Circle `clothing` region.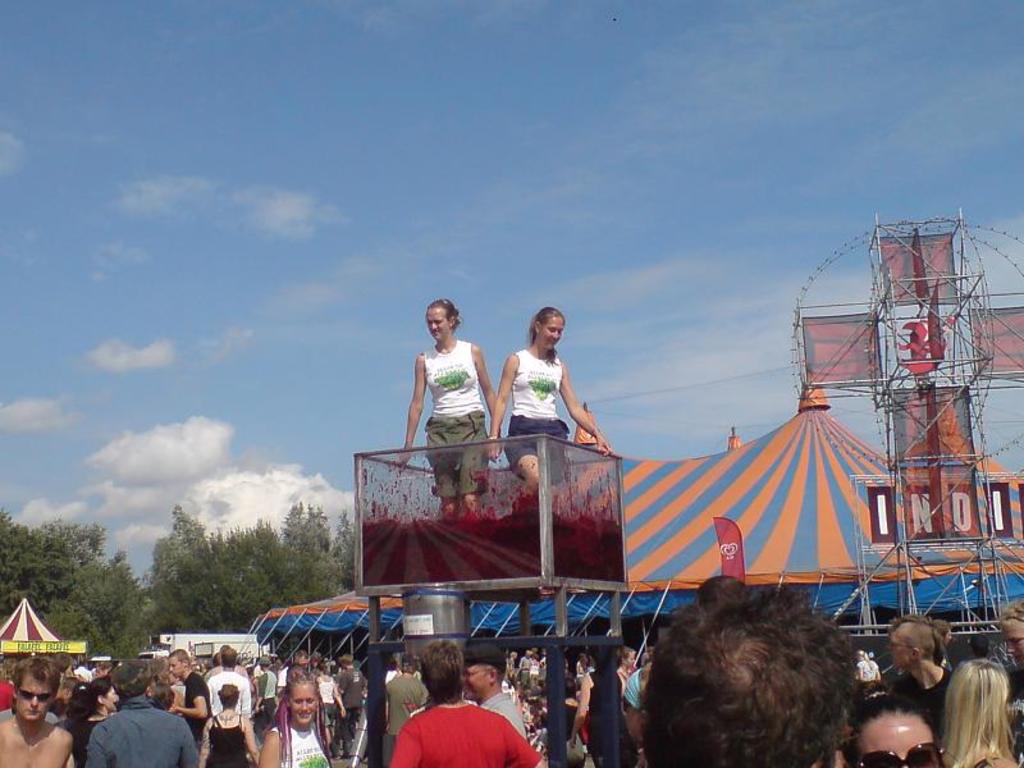
Region: left=476, top=692, right=518, bottom=731.
